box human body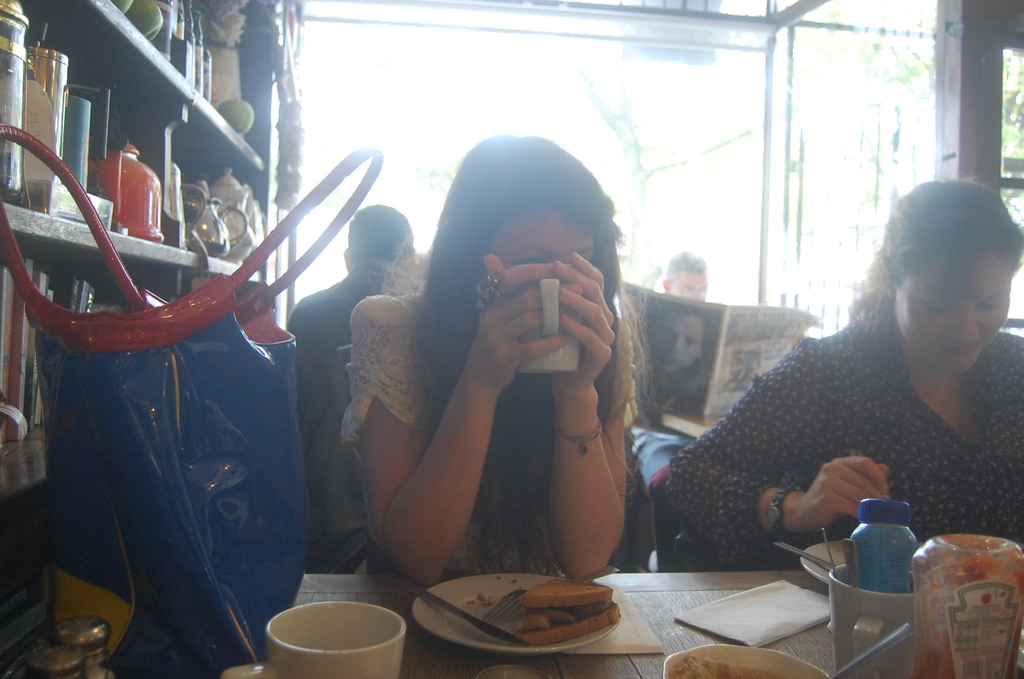
<box>628,250,712,573</box>
